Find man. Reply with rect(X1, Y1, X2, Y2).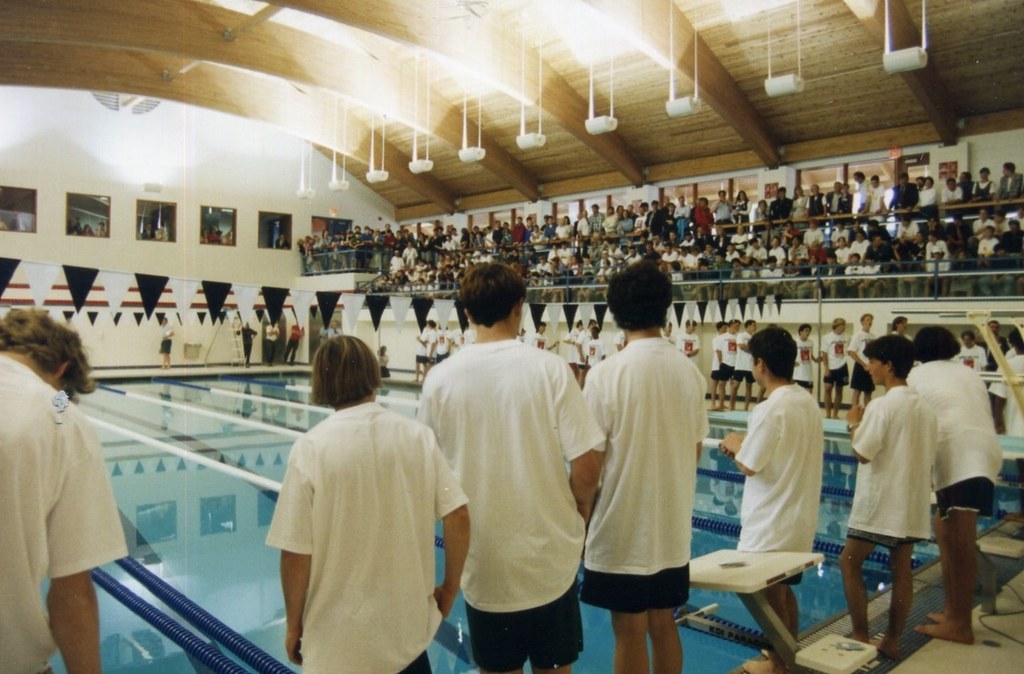
rect(848, 311, 876, 407).
